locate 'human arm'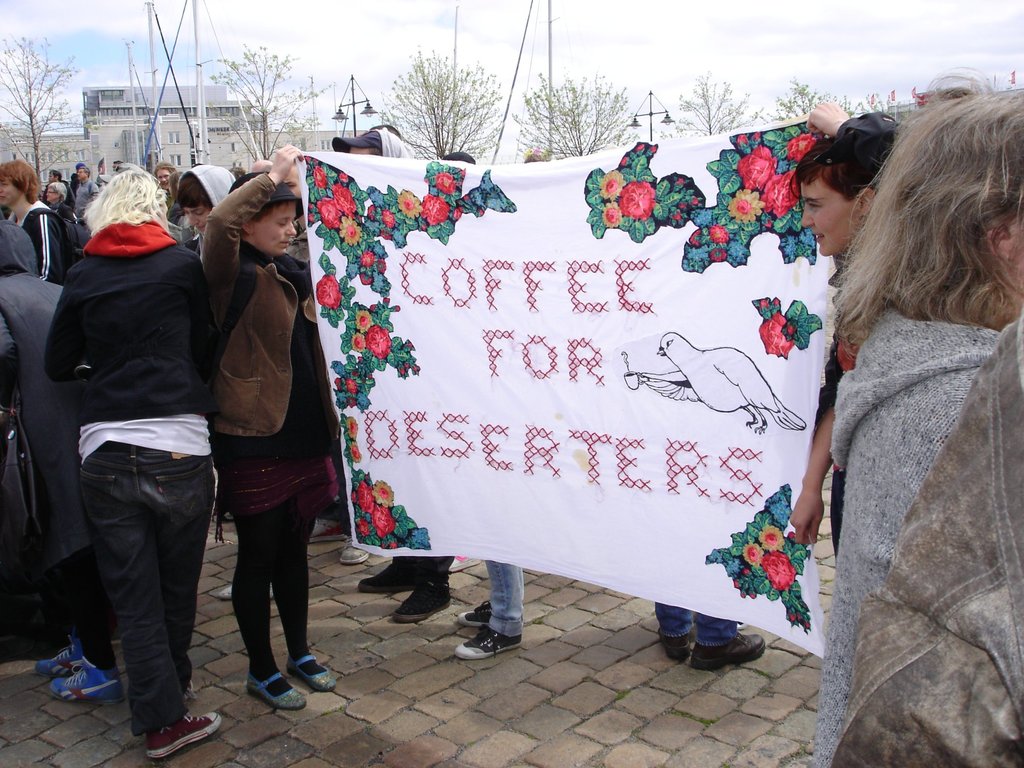
x1=190 y1=174 x2=276 y2=293
